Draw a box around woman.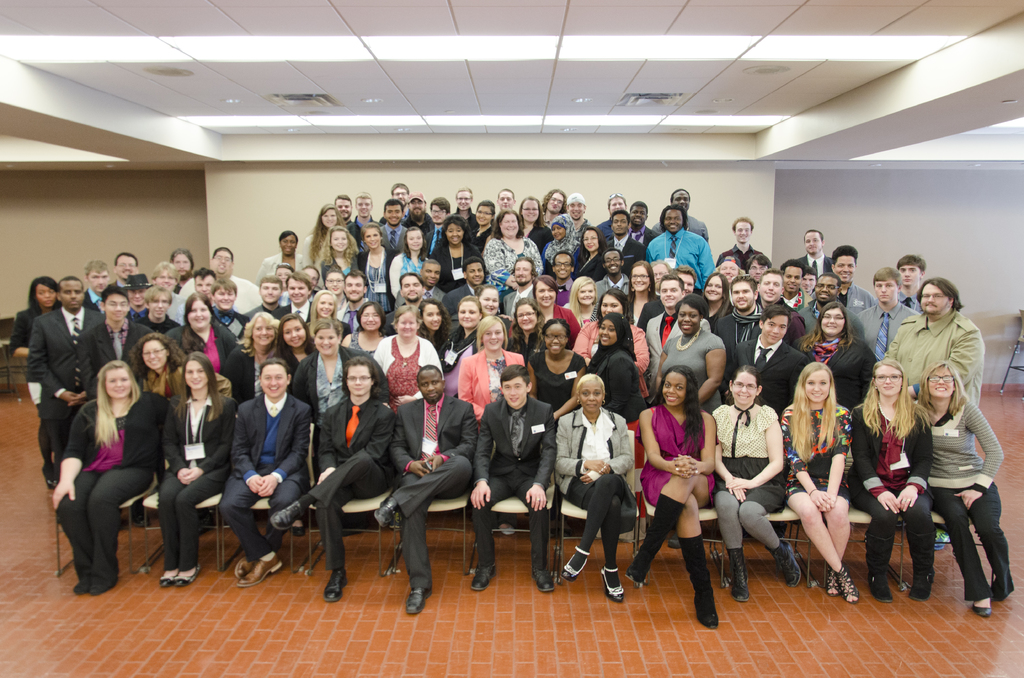
780/361/864/612.
